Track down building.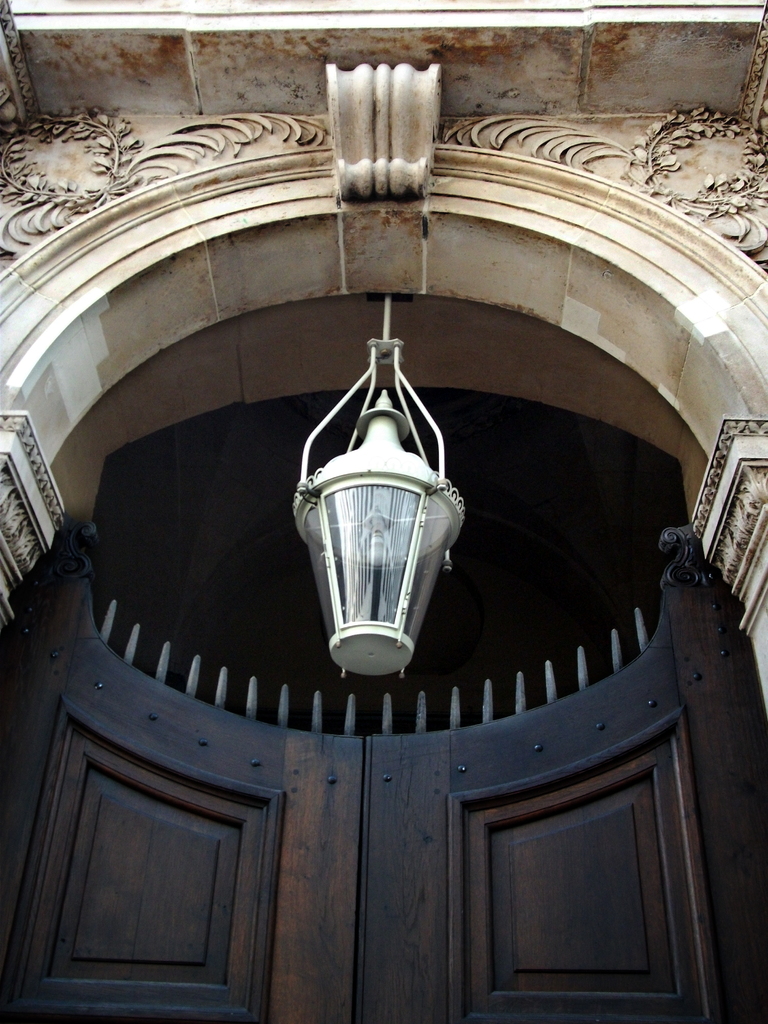
Tracked to box=[0, 0, 767, 1023].
